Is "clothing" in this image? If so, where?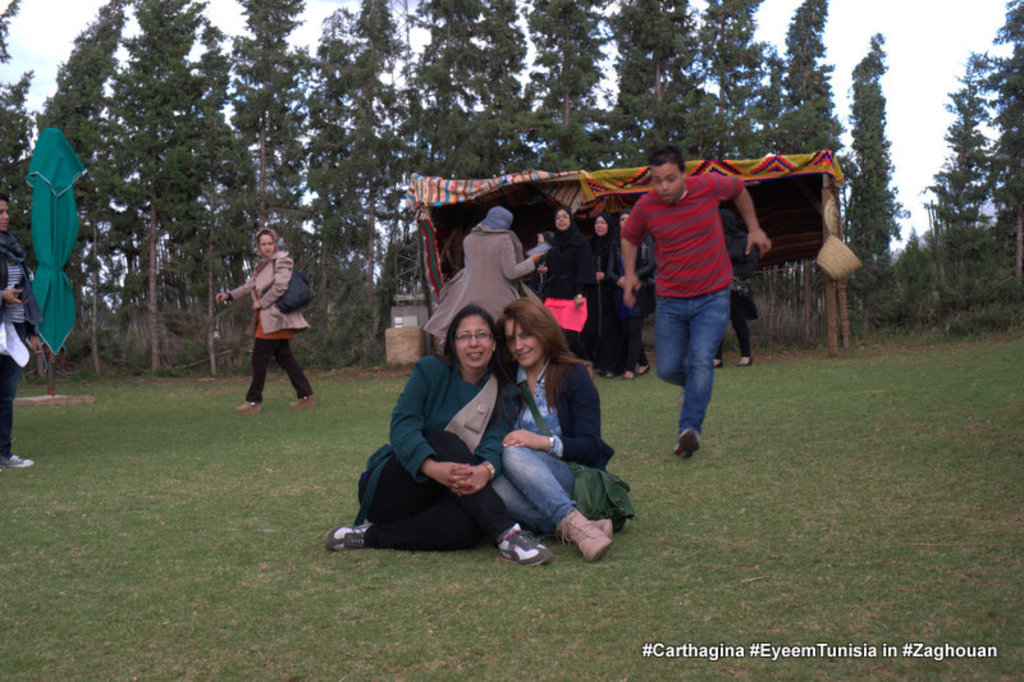
Yes, at <region>584, 221, 641, 375</region>.
